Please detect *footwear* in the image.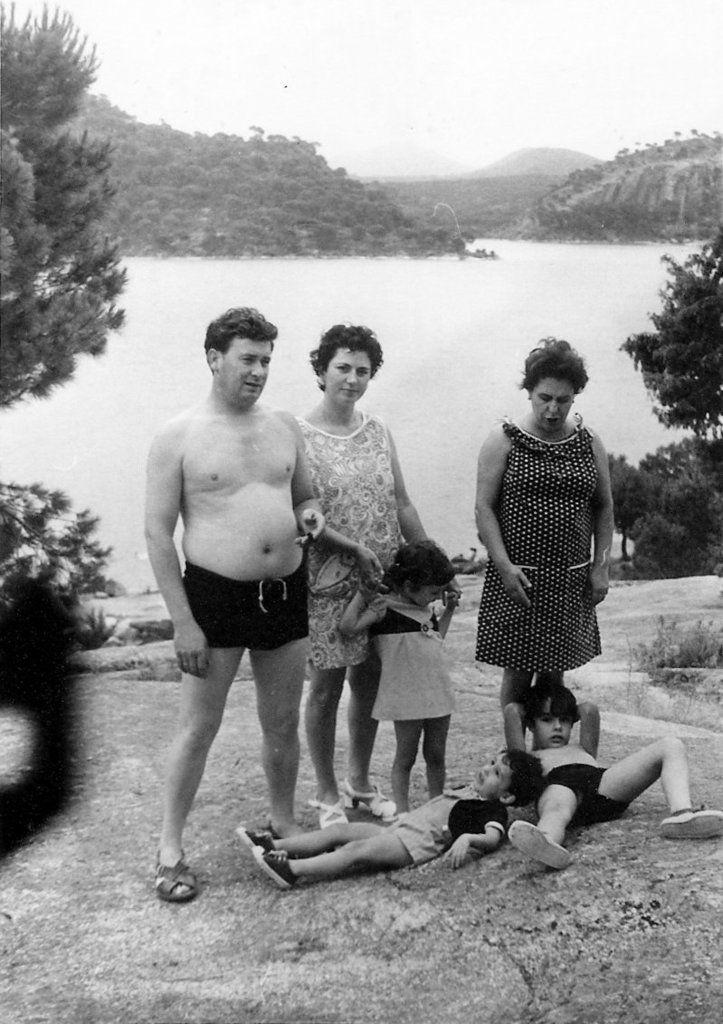
left=350, top=776, right=400, bottom=828.
